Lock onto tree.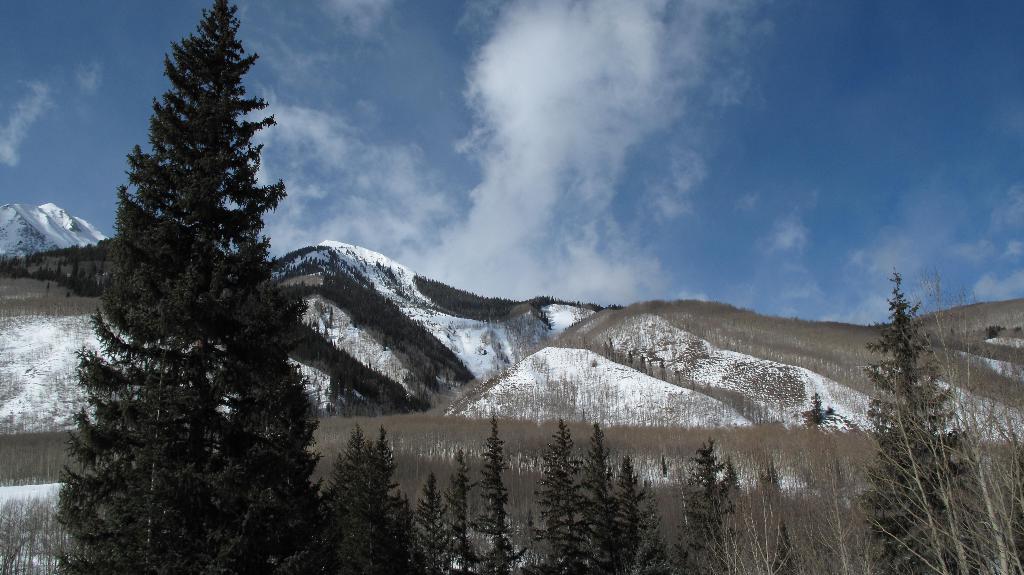
Locked: [871, 266, 997, 574].
